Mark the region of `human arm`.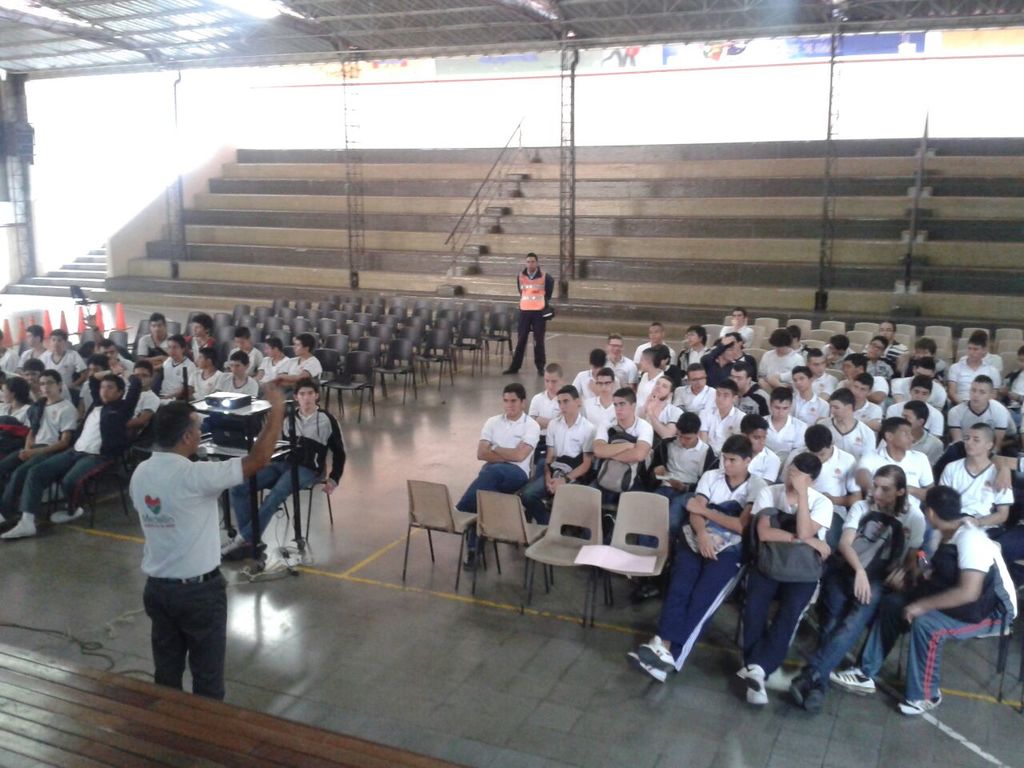
Region: x1=992 y1=404 x2=1008 y2=444.
